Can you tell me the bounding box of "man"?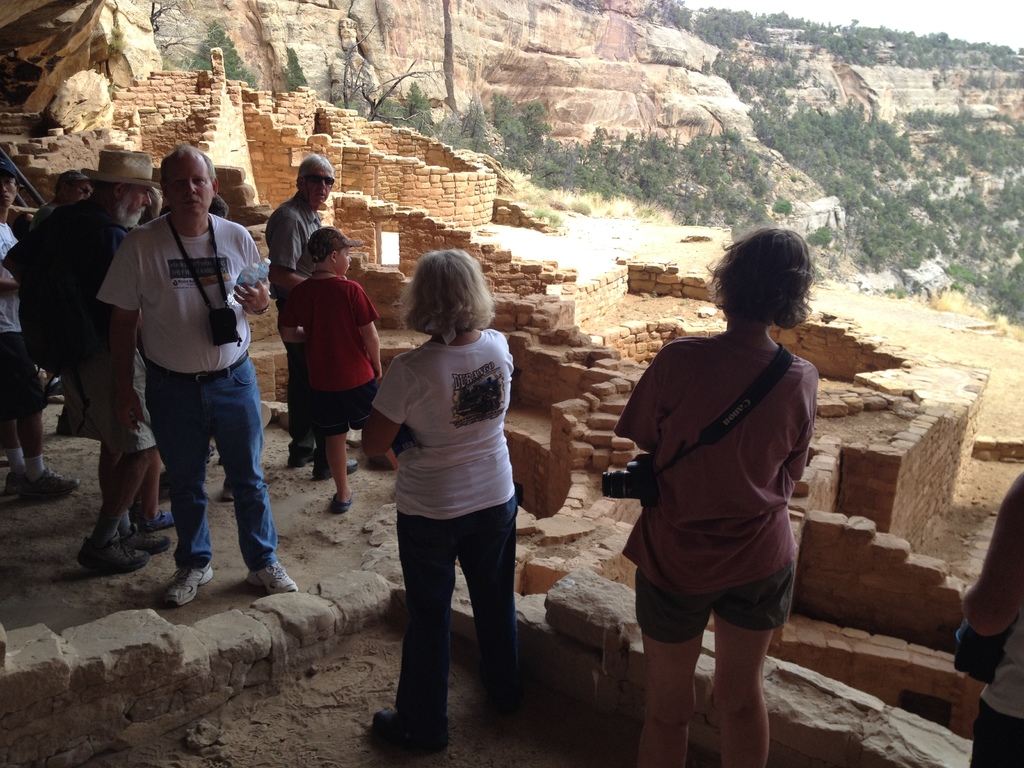
left=67, top=135, right=162, bottom=580.
